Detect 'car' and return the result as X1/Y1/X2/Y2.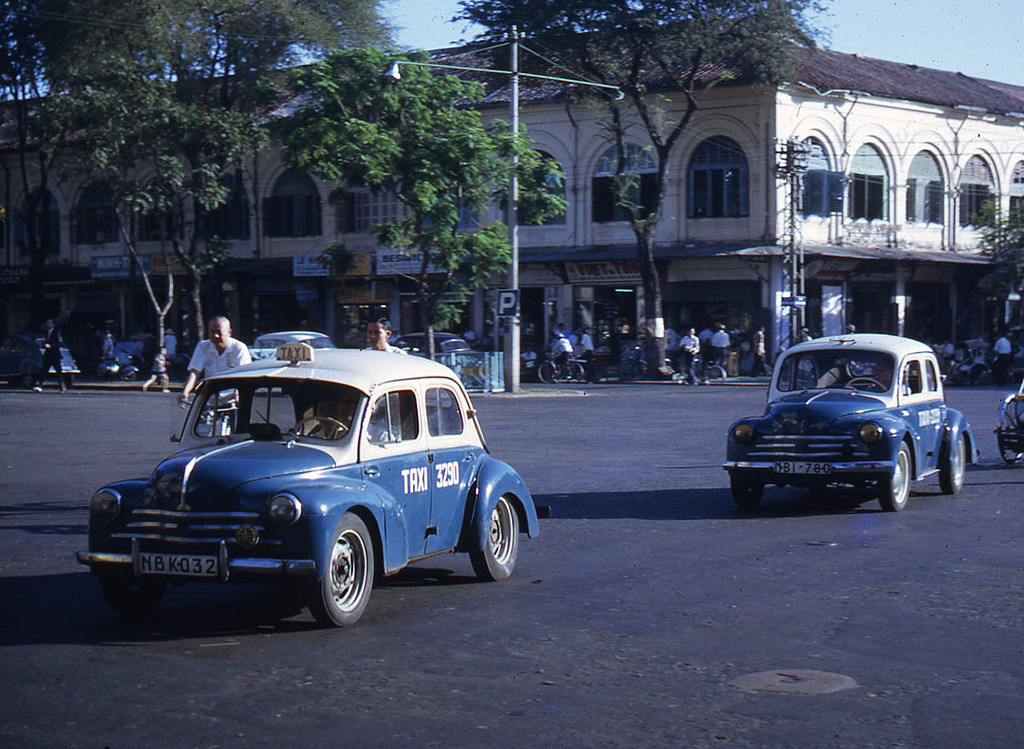
716/328/981/508.
